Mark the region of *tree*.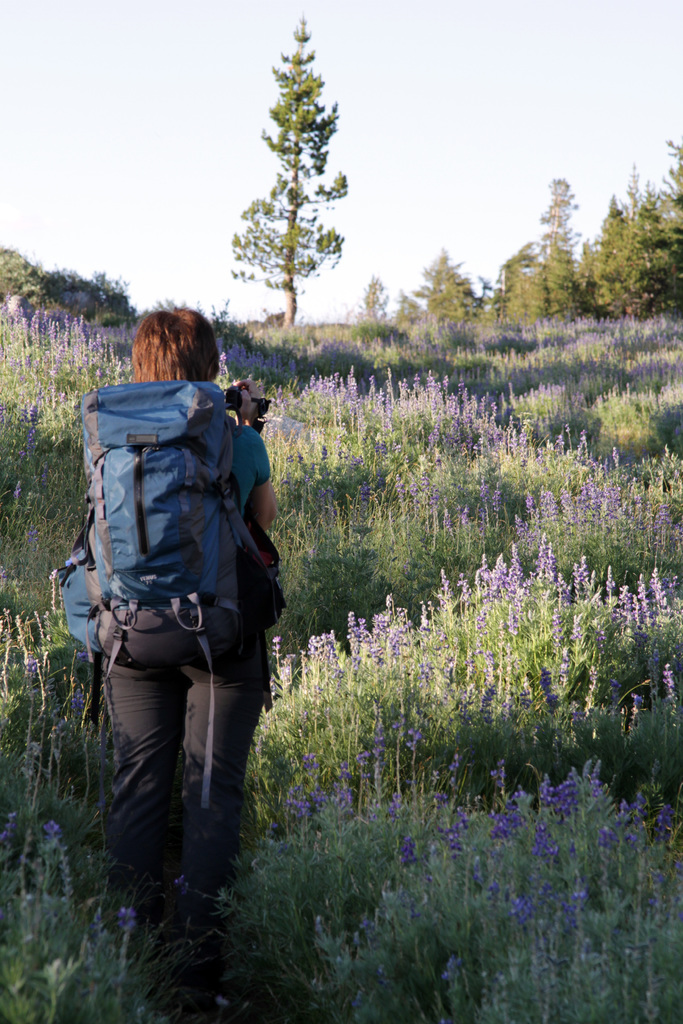
Region: 231, 22, 339, 323.
